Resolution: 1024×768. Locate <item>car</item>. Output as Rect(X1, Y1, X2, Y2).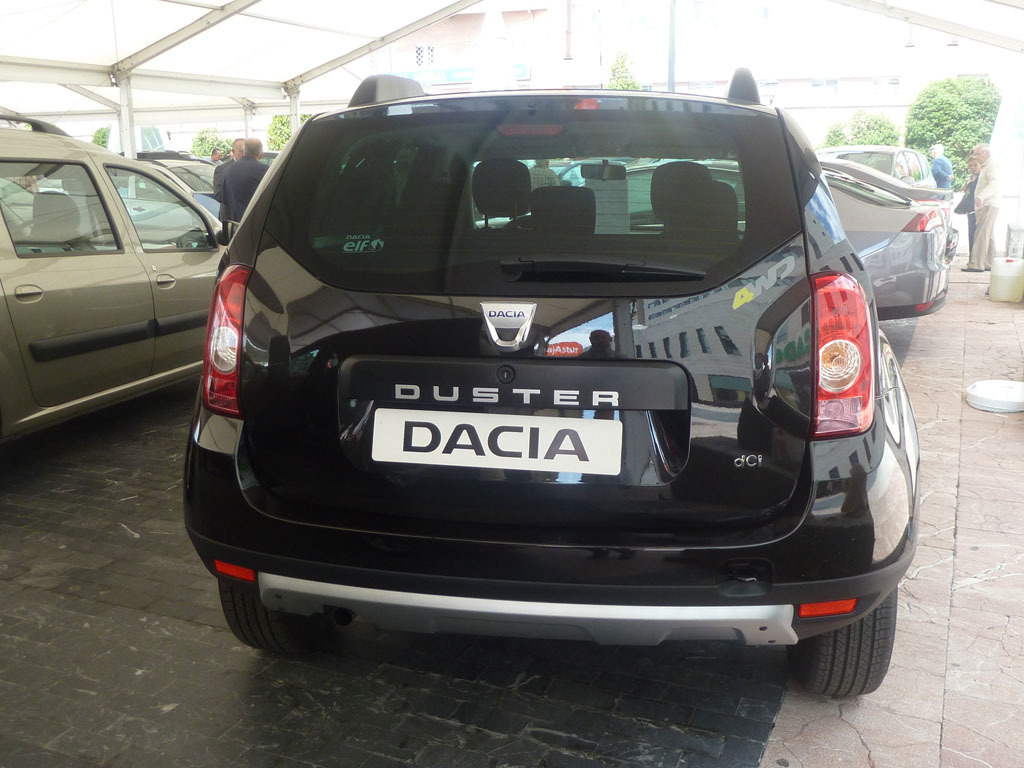
Rect(0, 101, 243, 440).
